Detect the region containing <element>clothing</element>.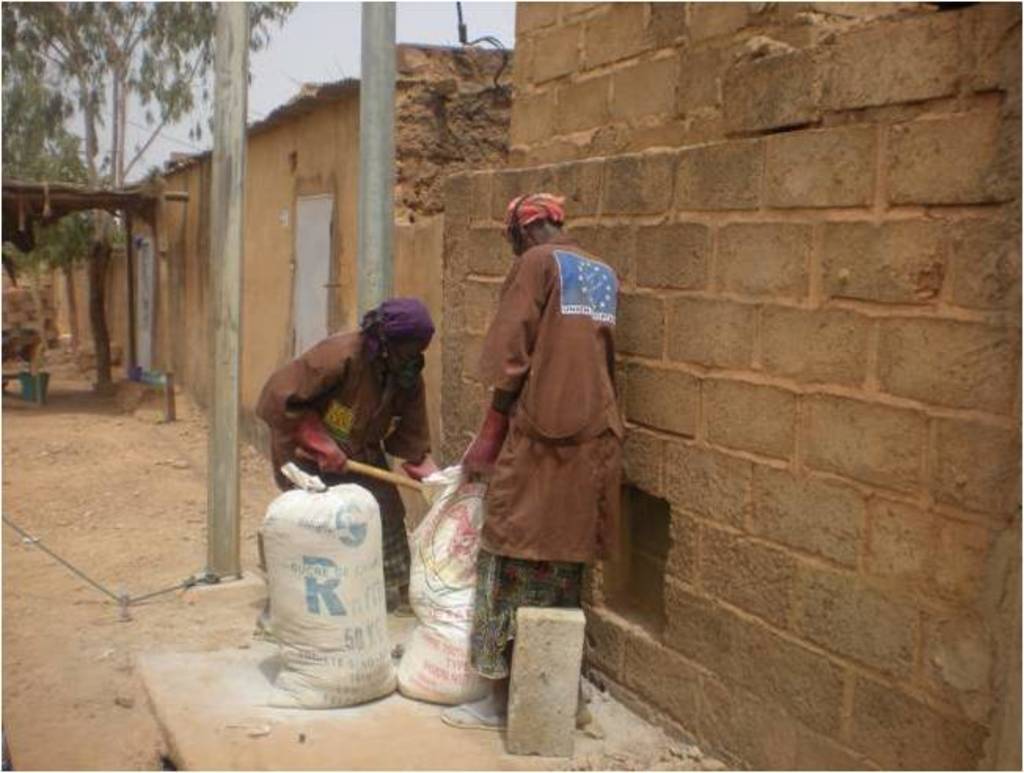
bbox=[265, 297, 437, 498].
